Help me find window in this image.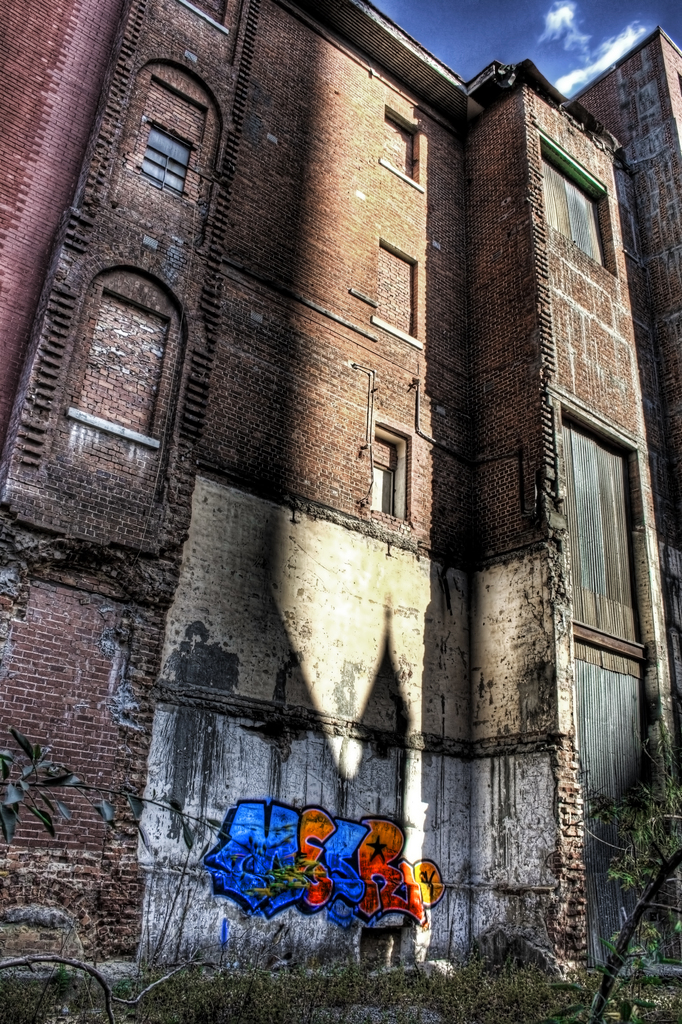
Found it: <region>138, 127, 190, 200</region>.
